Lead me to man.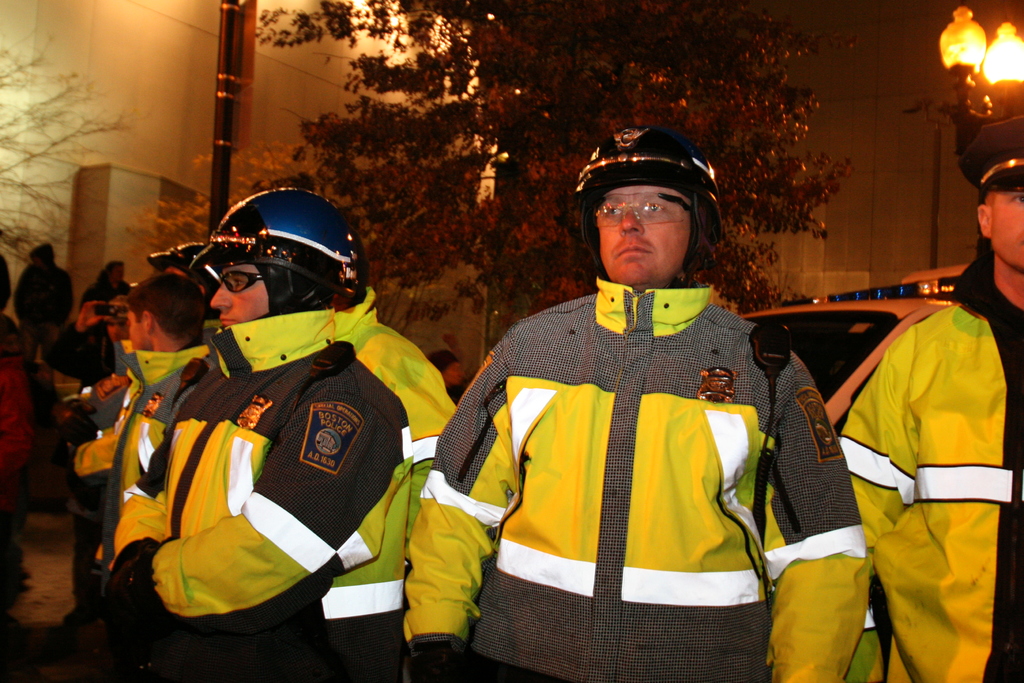
Lead to x1=428, y1=137, x2=818, y2=677.
